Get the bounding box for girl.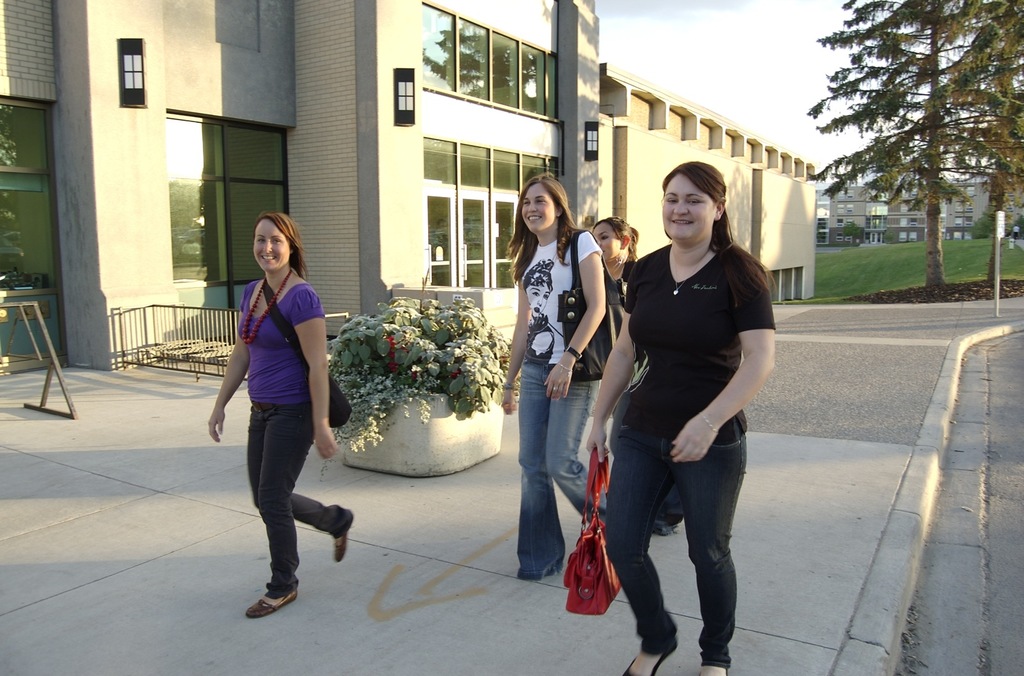
box=[204, 207, 354, 620].
